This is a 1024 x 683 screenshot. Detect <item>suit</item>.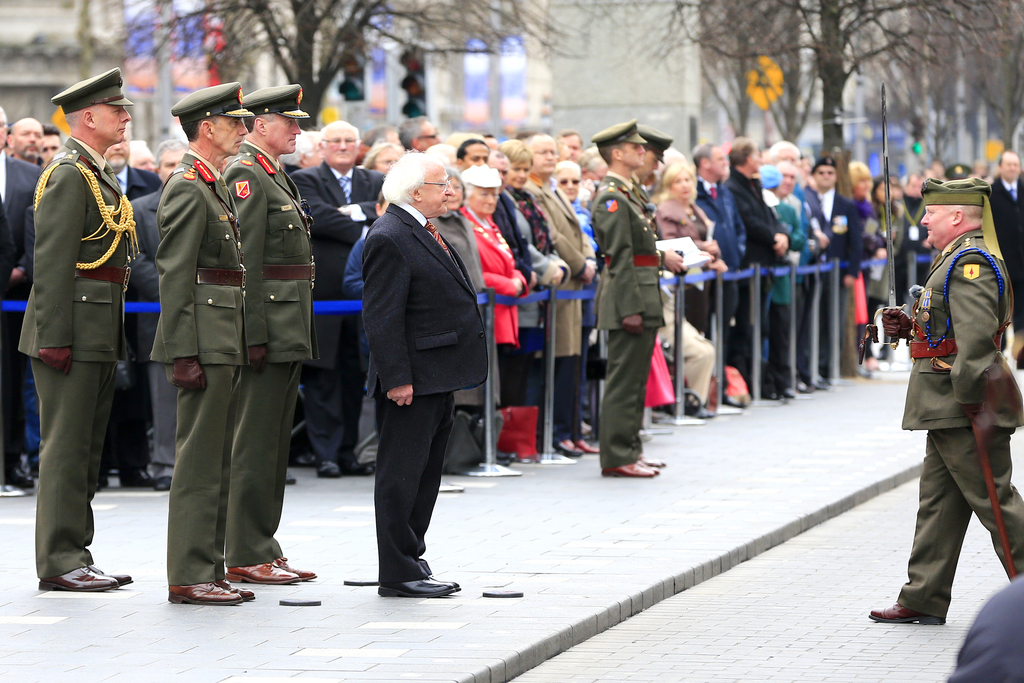
[345, 154, 485, 603].
